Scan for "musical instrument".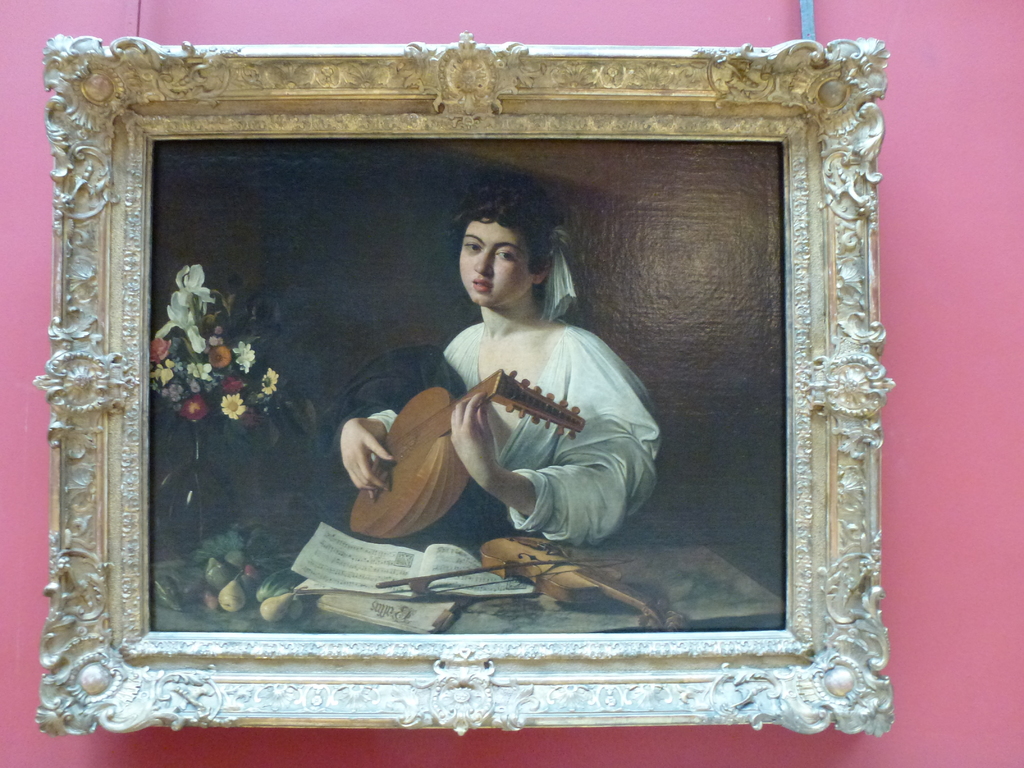
Scan result: 375/536/700/628.
